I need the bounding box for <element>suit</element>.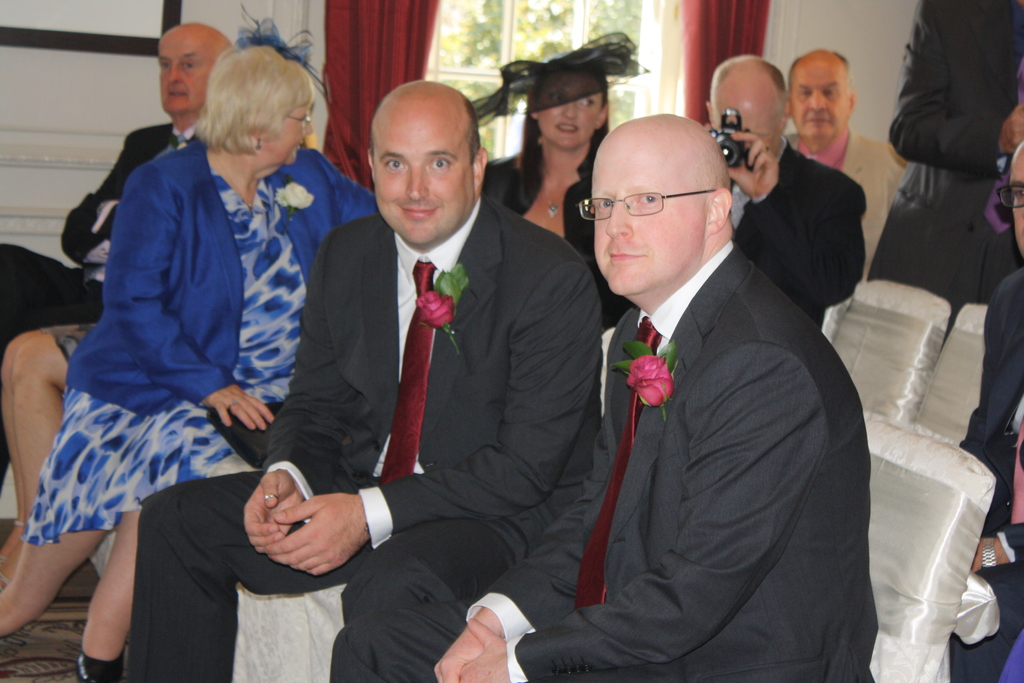
Here it is: 537:144:886:668.
